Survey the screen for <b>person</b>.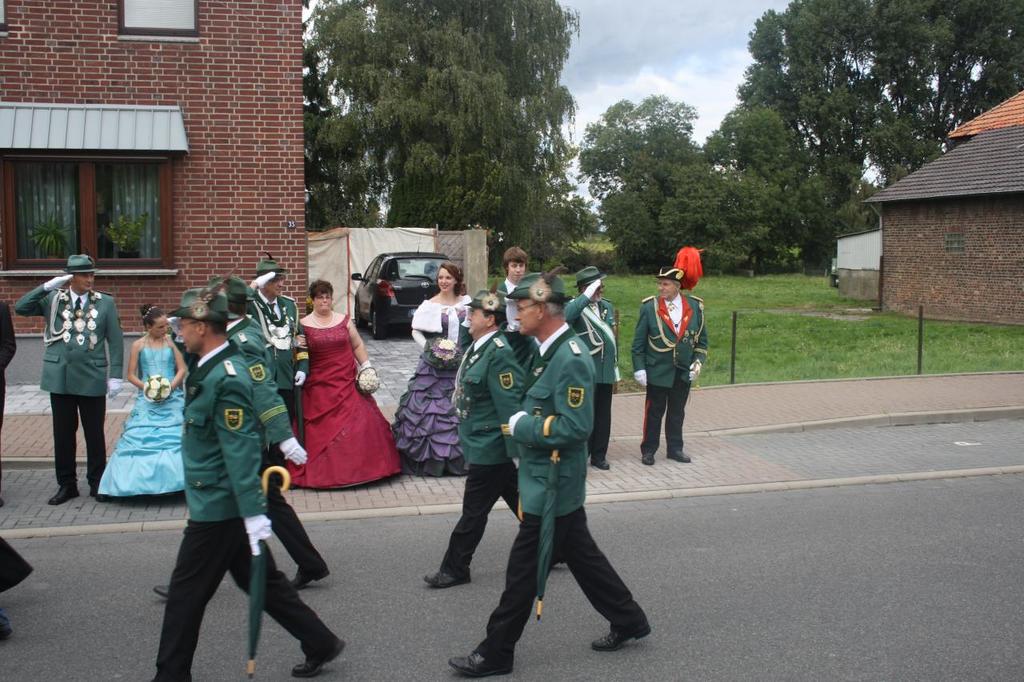
Survey found: detection(447, 265, 662, 681).
